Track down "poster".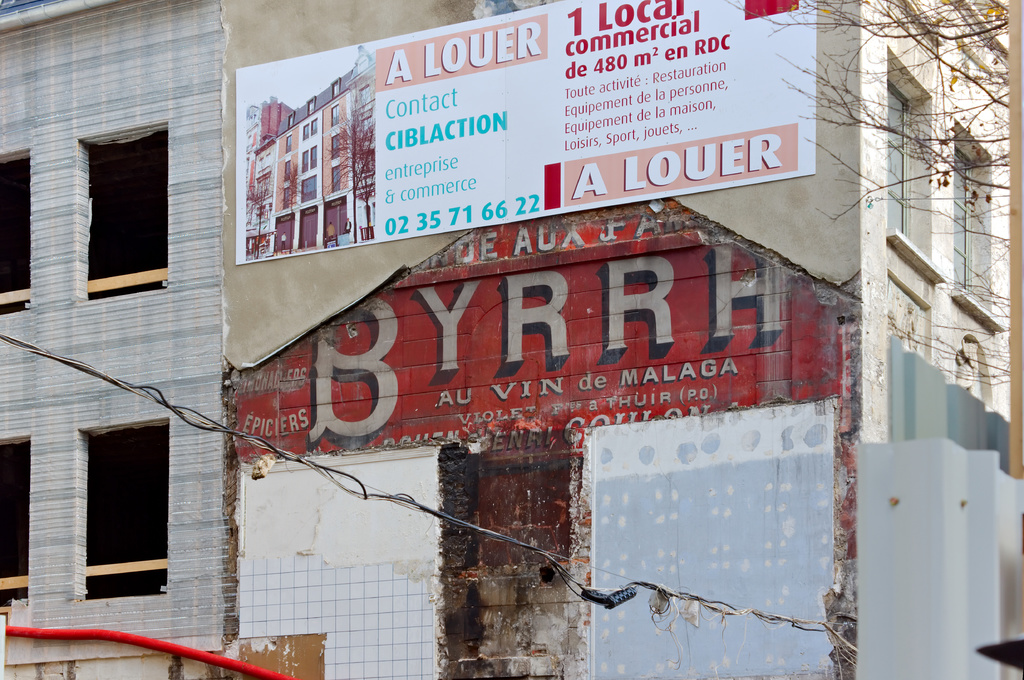
Tracked to 236/0/815/262.
